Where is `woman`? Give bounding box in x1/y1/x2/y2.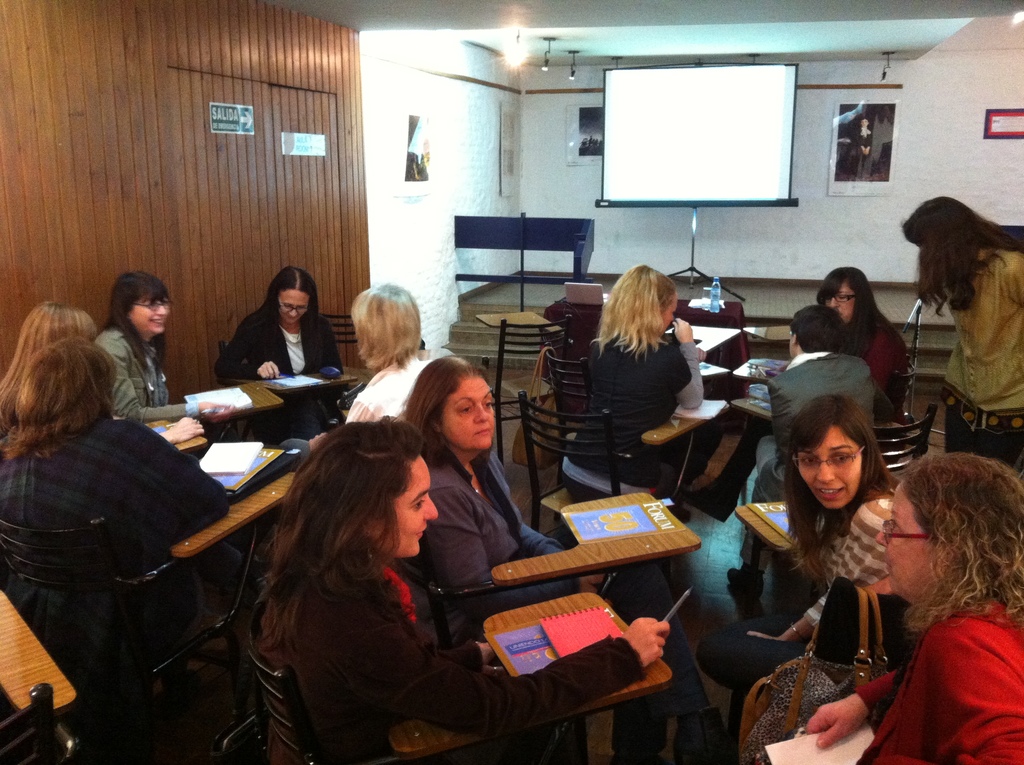
391/351/609/648.
